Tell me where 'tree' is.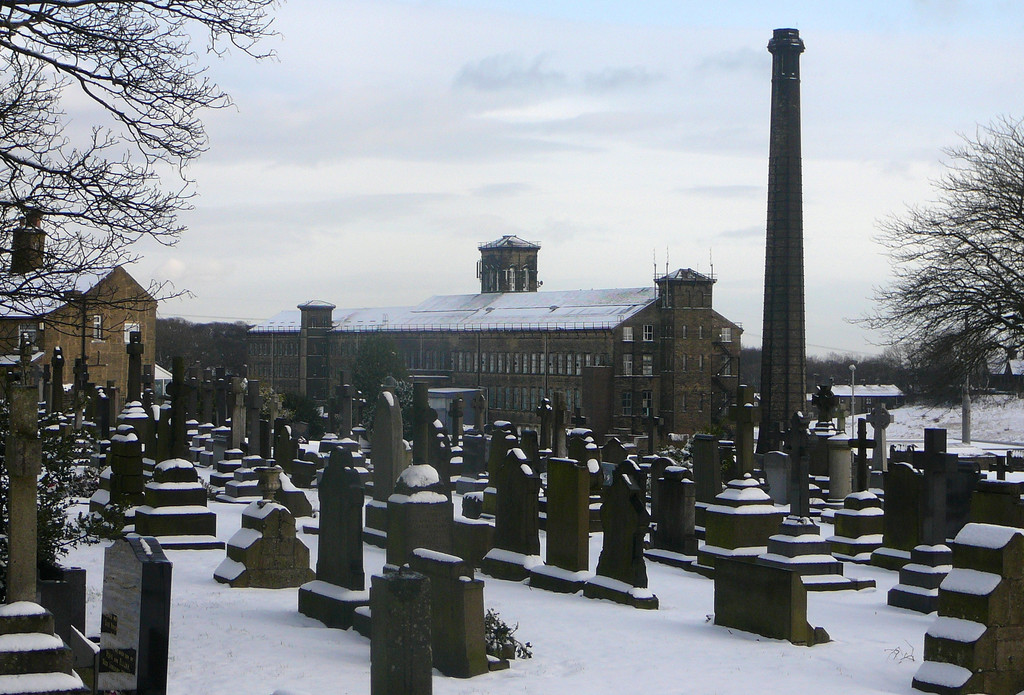
'tree' is at <bbox>19, 32, 237, 375</bbox>.
